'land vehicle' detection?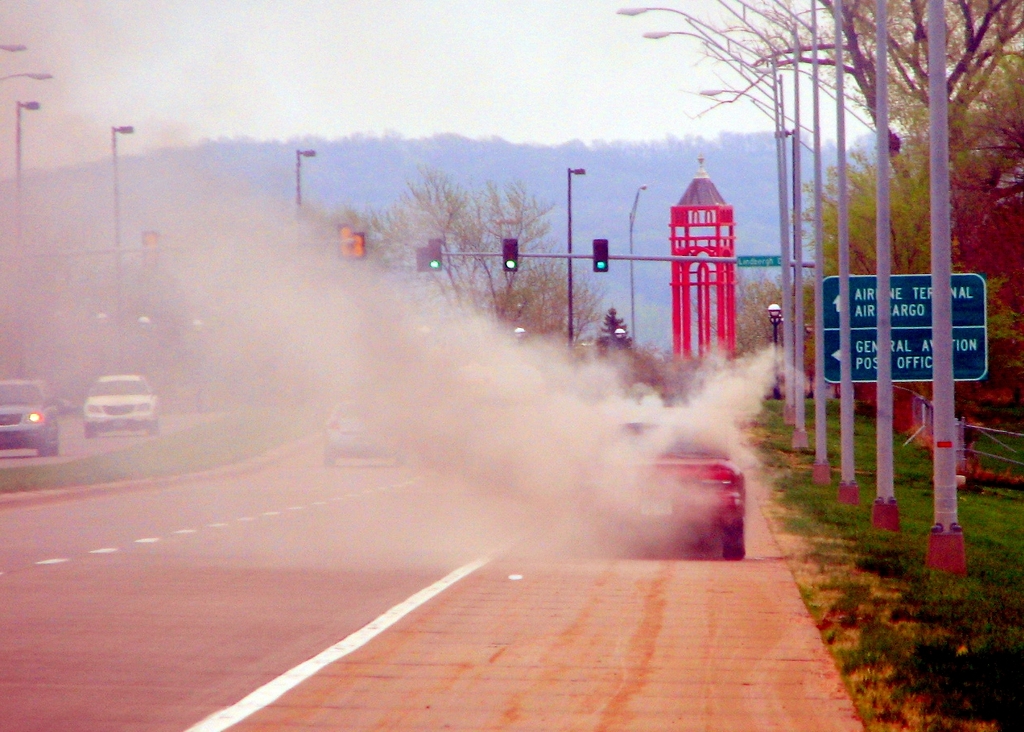
pyautogui.locateOnScreen(317, 398, 416, 467)
